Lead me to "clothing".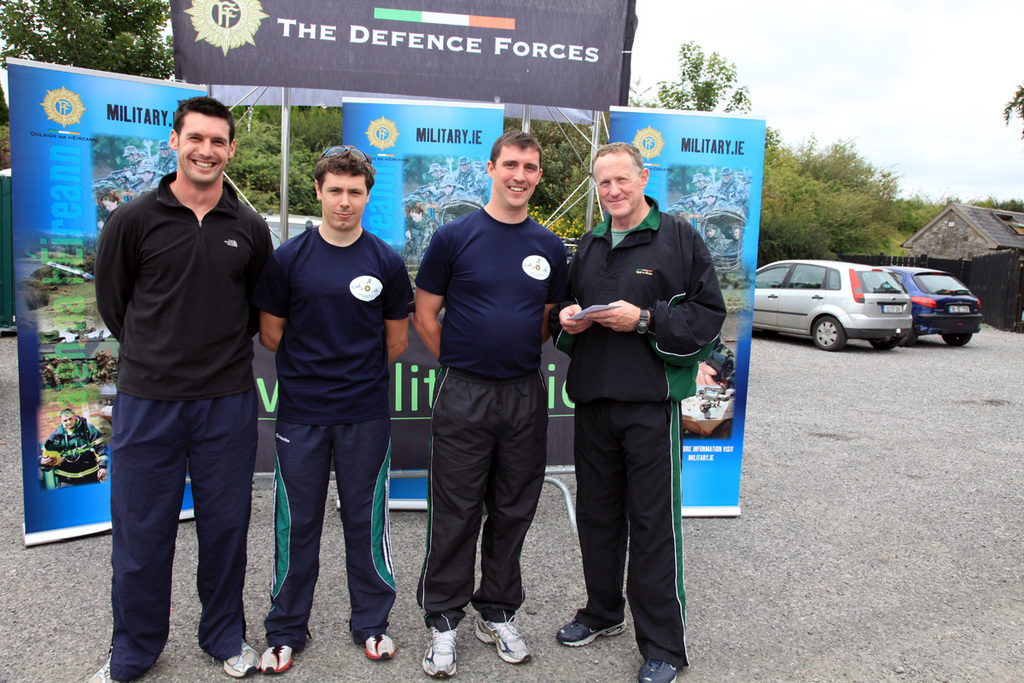
Lead to crop(413, 200, 569, 633).
